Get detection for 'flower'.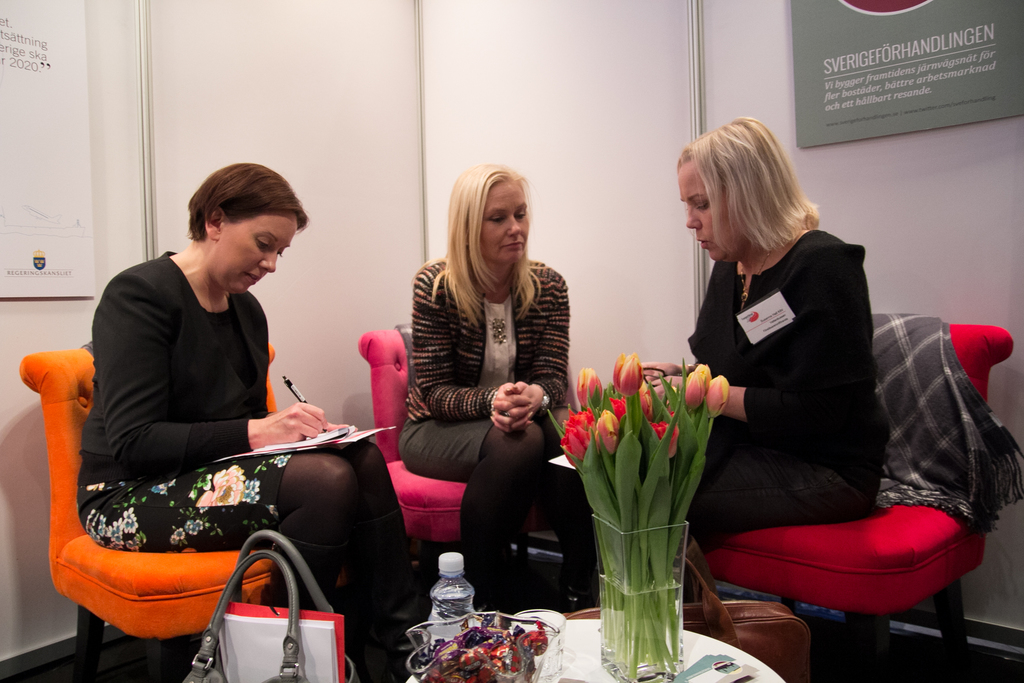
Detection: box(667, 349, 726, 428).
